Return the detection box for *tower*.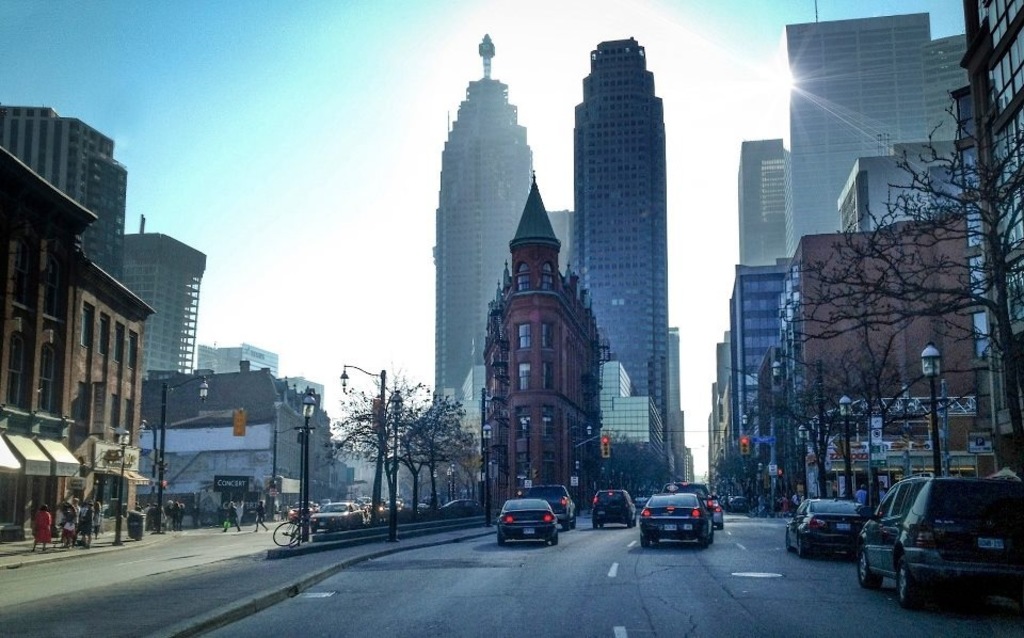
l=195, t=345, r=281, b=383.
